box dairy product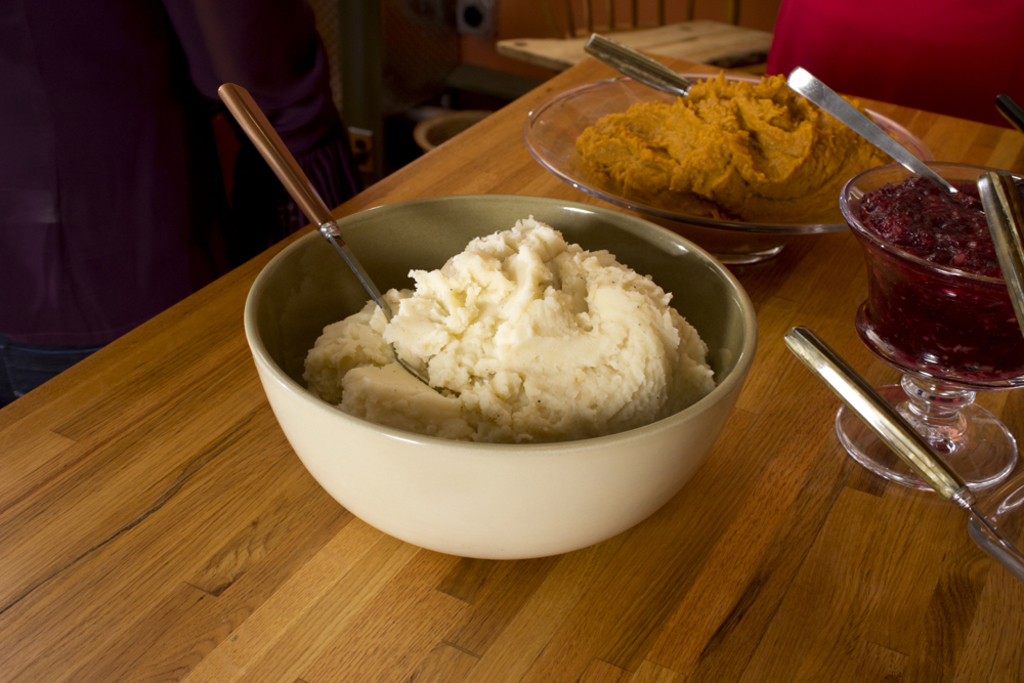
300:232:743:489
